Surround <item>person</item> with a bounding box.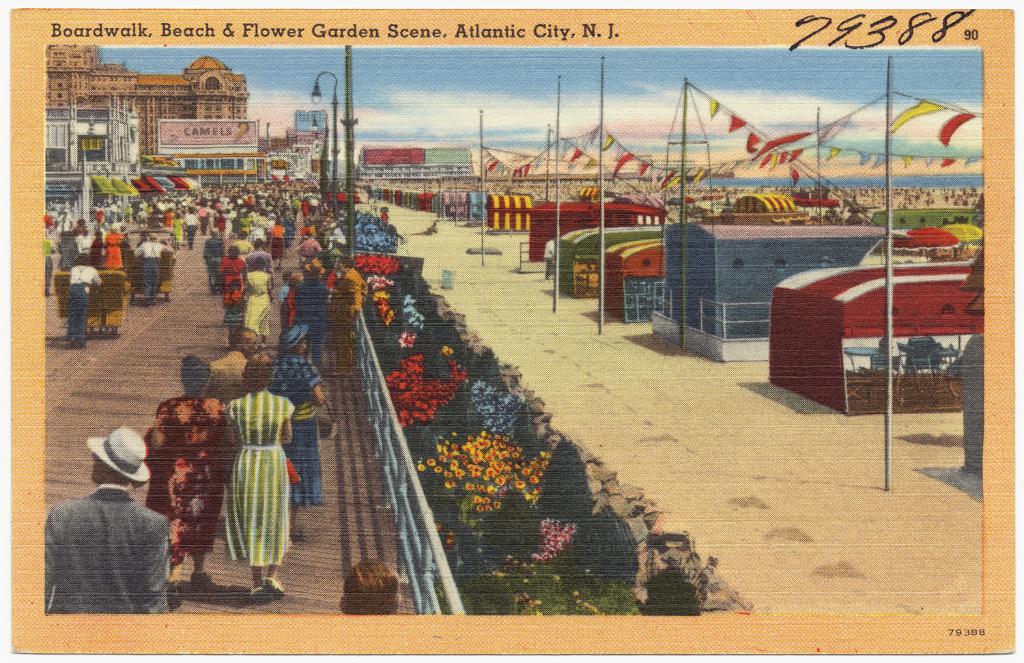
(left=239, top=255, right=270, bottom=335).
